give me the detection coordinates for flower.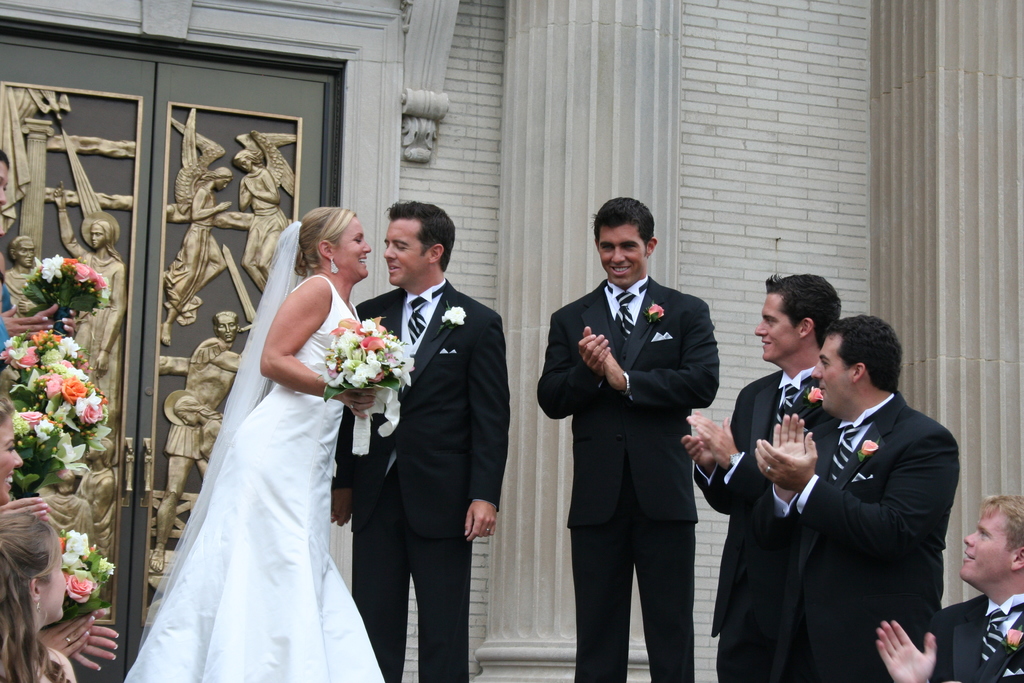
Rect(650, 299, 665, 317).
